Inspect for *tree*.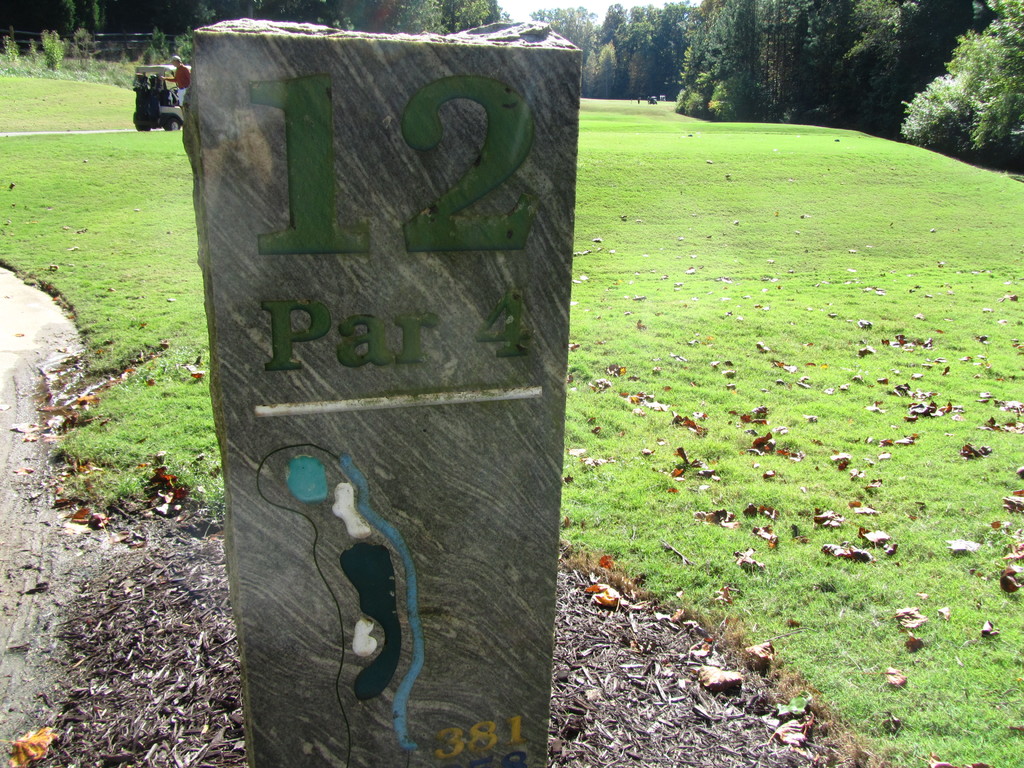
Inspection: [left=630, top=1, right=669, bottom=106].
